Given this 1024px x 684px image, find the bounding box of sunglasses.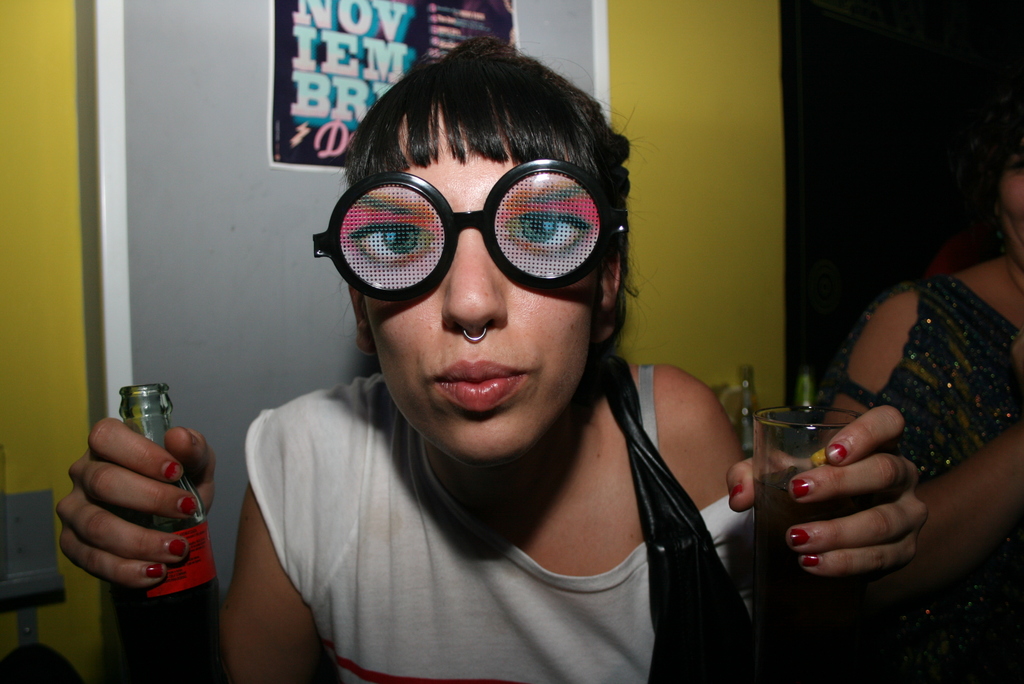
crop(314, 171, 624, 300).
